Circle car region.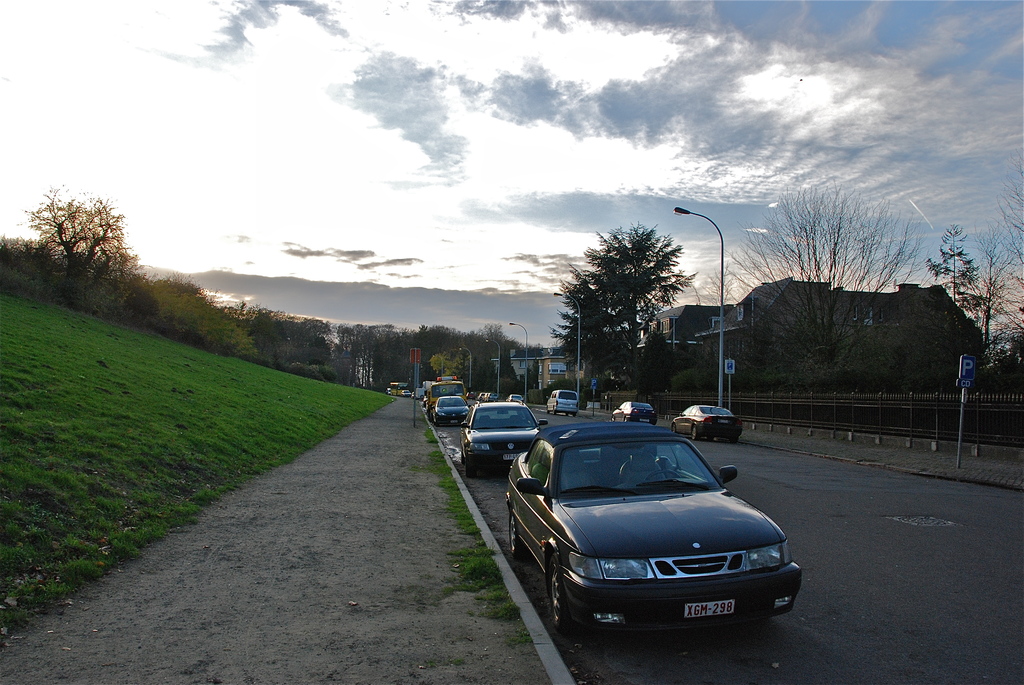
Region: <box>411,391,415,397</box>.
